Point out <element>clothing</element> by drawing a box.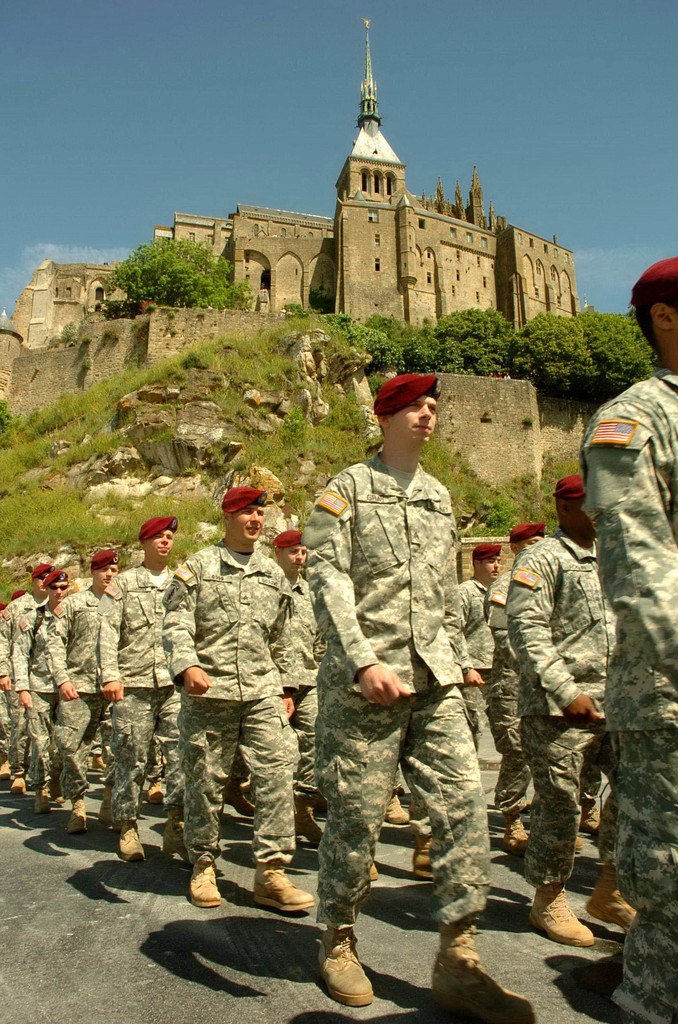
282, 397, 506, 945.
